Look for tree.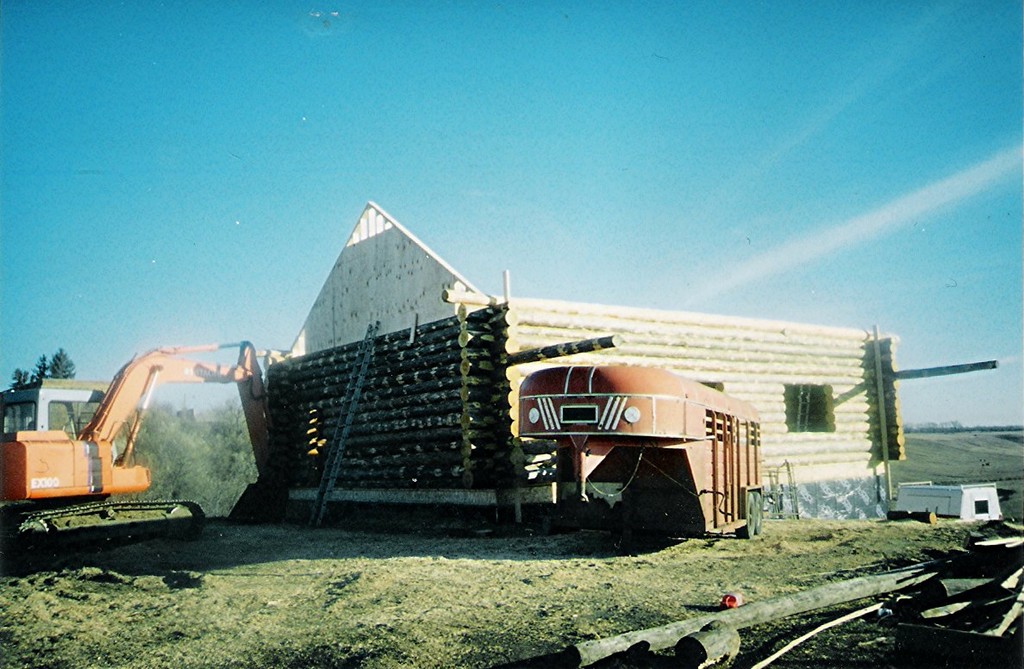
Found: [x1=9, y1=346, x2=66, y2=386].
